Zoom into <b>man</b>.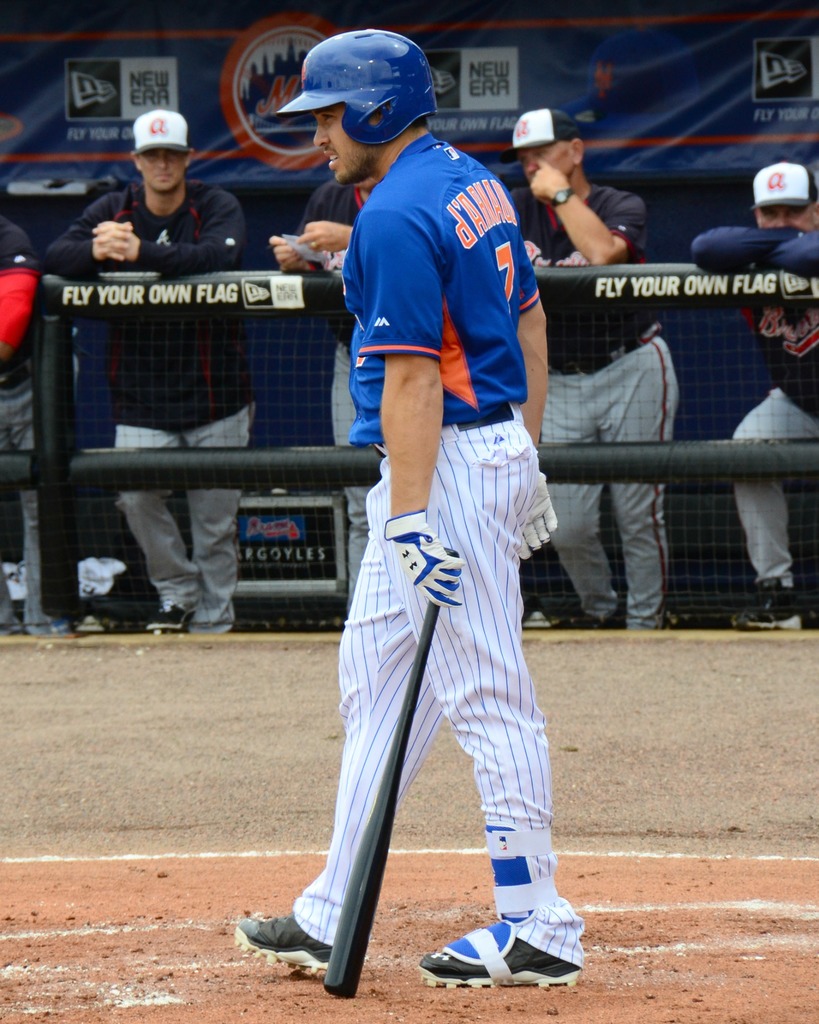
Zoom target: Rect(35, 106, 259, 648).
